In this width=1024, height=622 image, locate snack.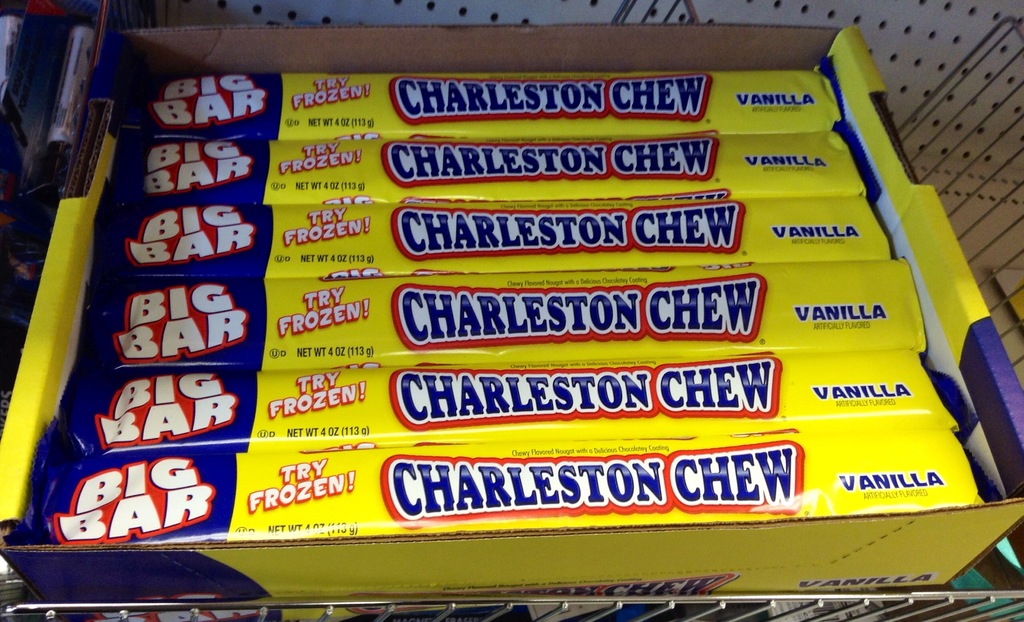
Bounding box: l=0, t=0, r=1023, b=621.
